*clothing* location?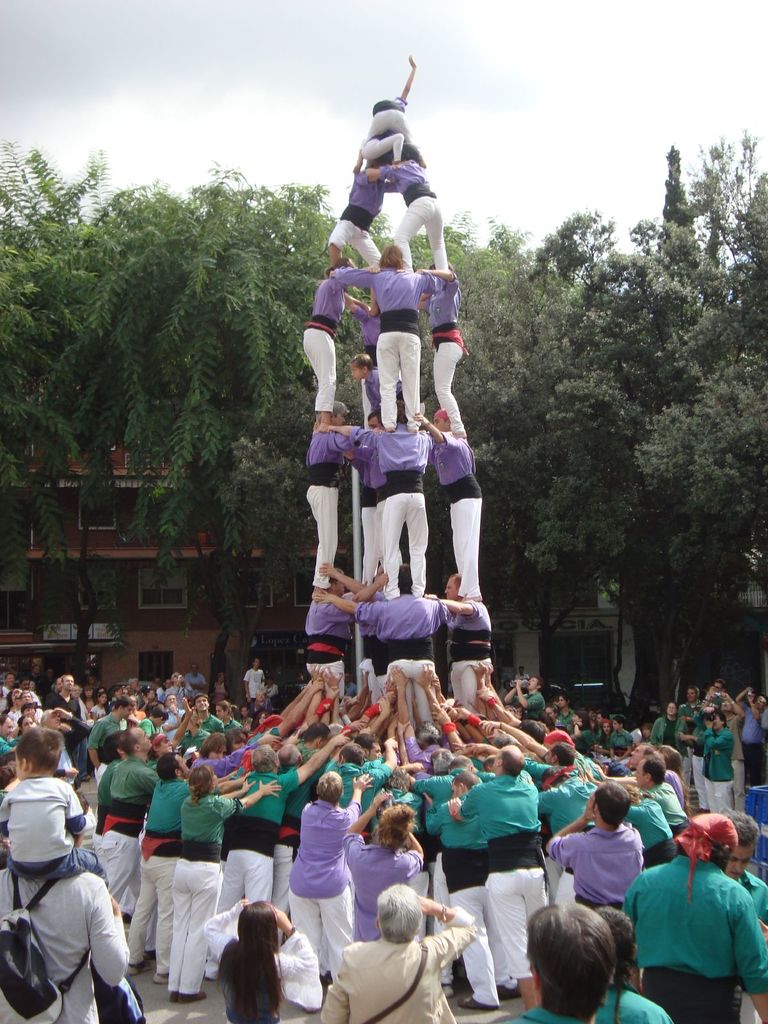
(348,839,421,944)
